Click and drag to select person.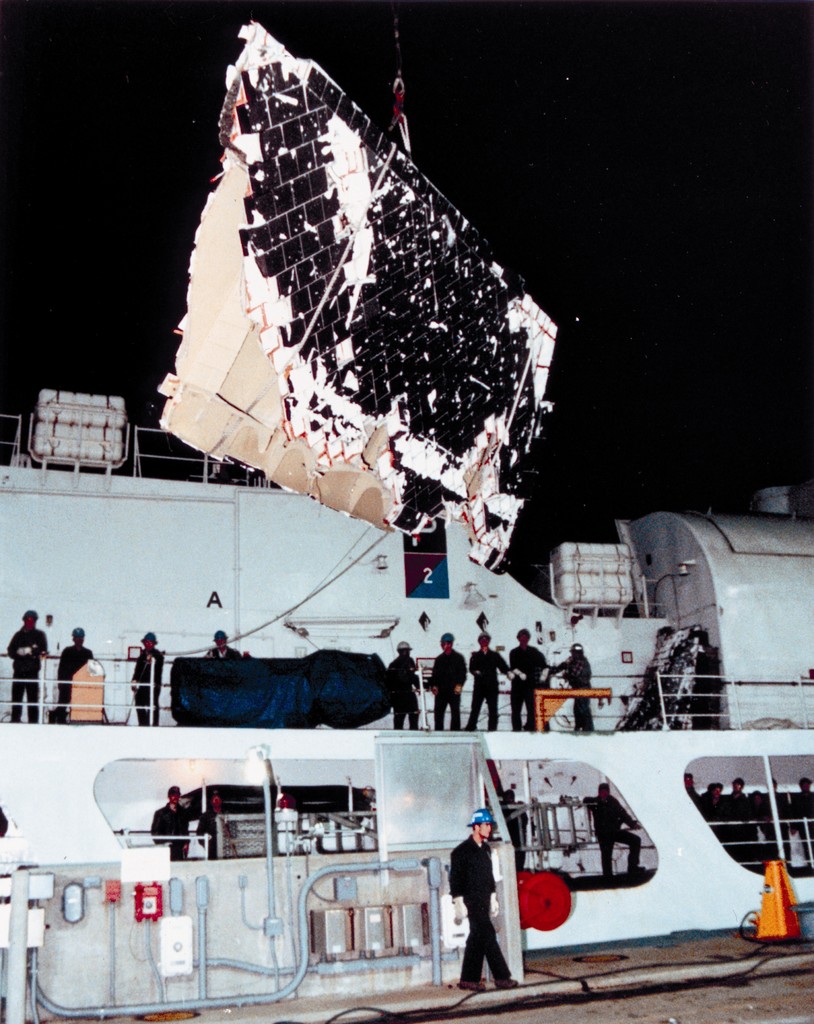
Selection: crop(430, 627, 469, 729).
